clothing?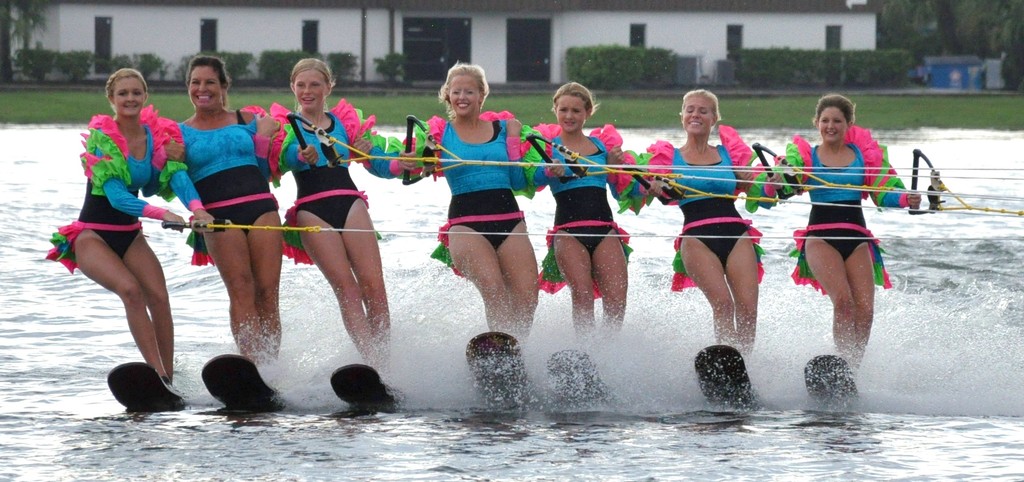
box=[546, 136, 621, 256]
